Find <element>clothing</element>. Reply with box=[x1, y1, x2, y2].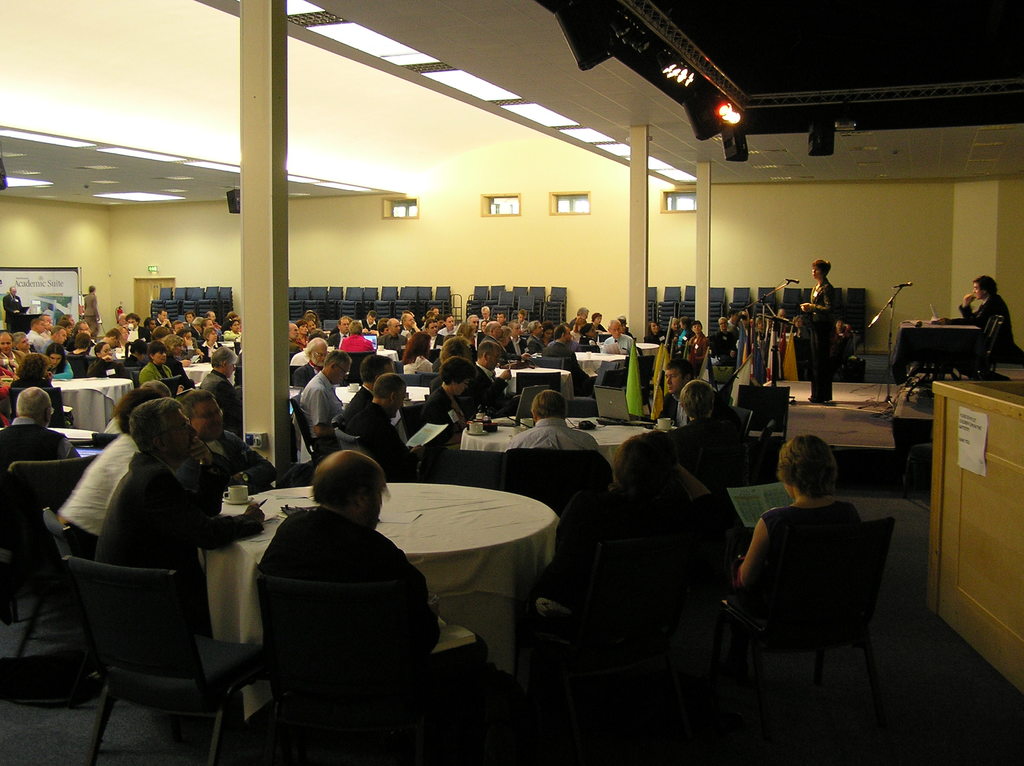
box=[394, 328, 410, 342].
